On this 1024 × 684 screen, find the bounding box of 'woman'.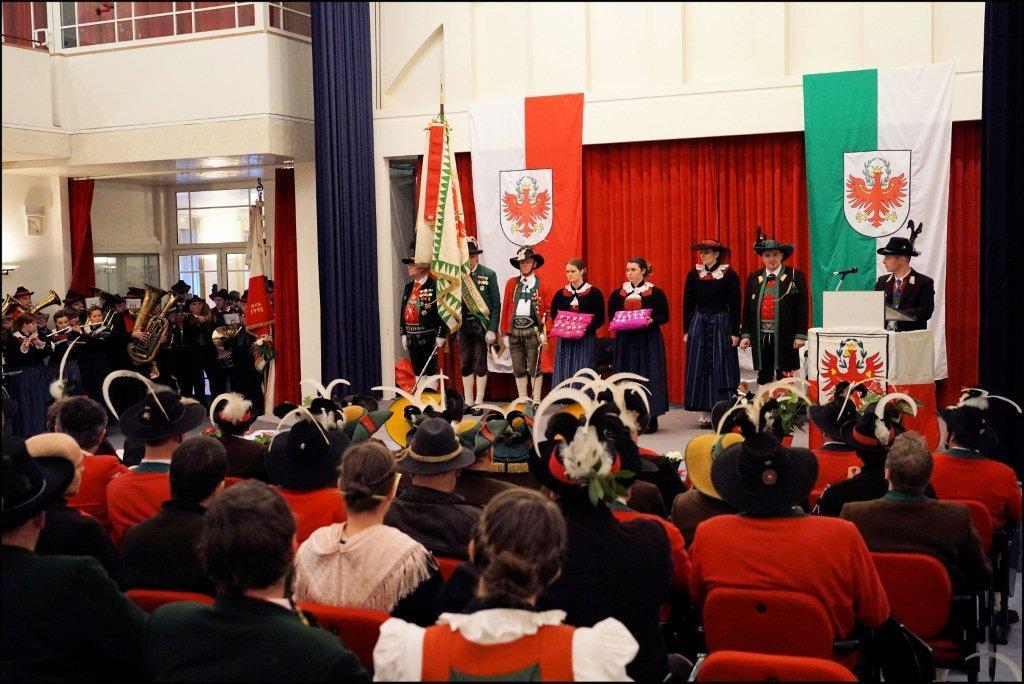
Bounding box: {"x1": 537, "y1": 428, "x2": 673, "y2": 682}.
